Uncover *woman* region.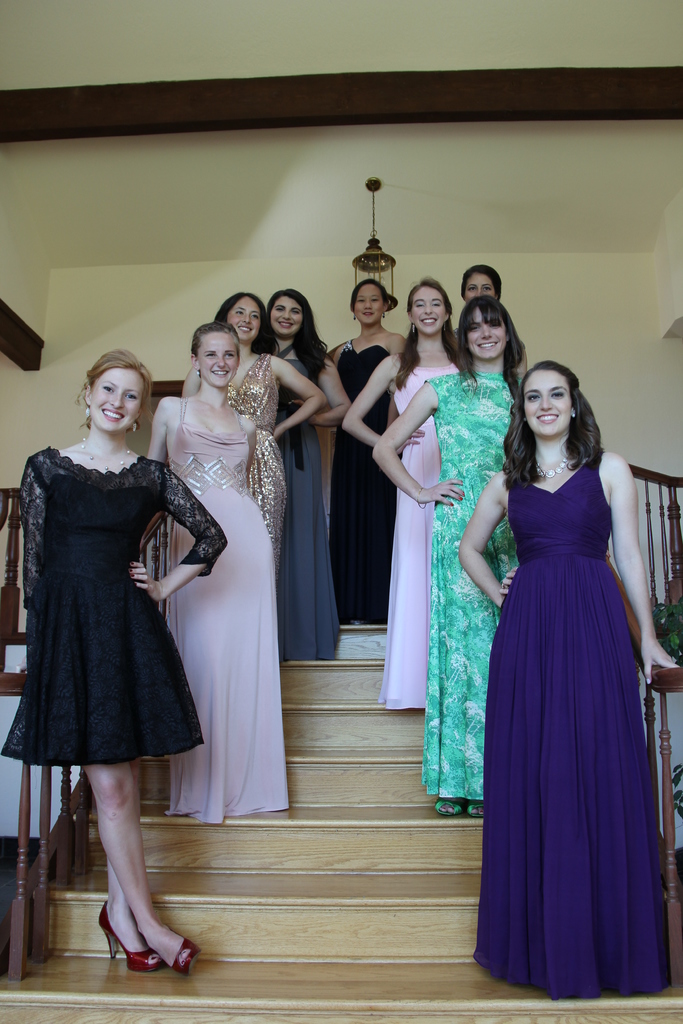
Uncovered: (342, 279, 464, 706).
